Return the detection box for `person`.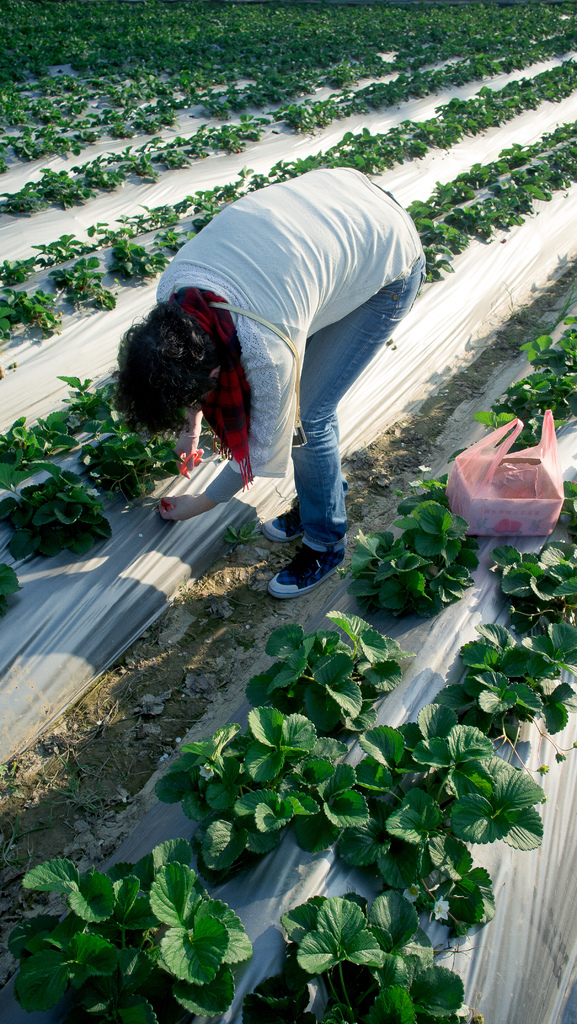
bbox(116, 164, 431, 600).
